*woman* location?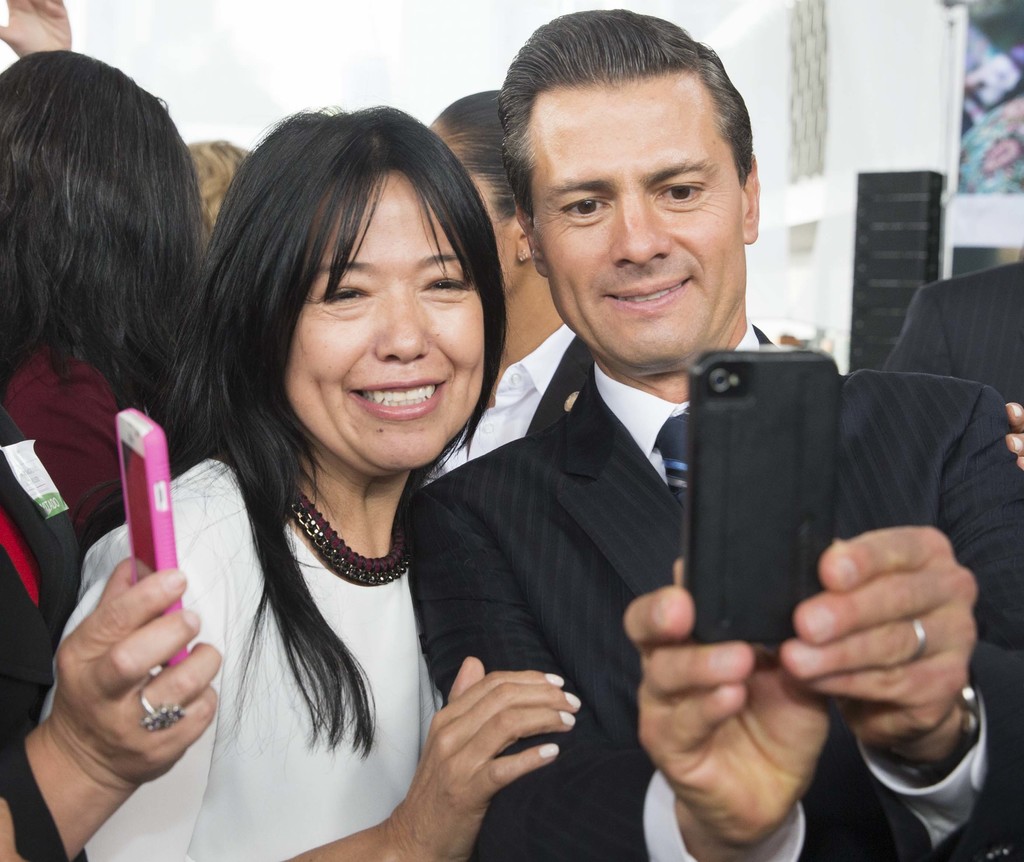
bbox=(422, 94, 594, 496)
